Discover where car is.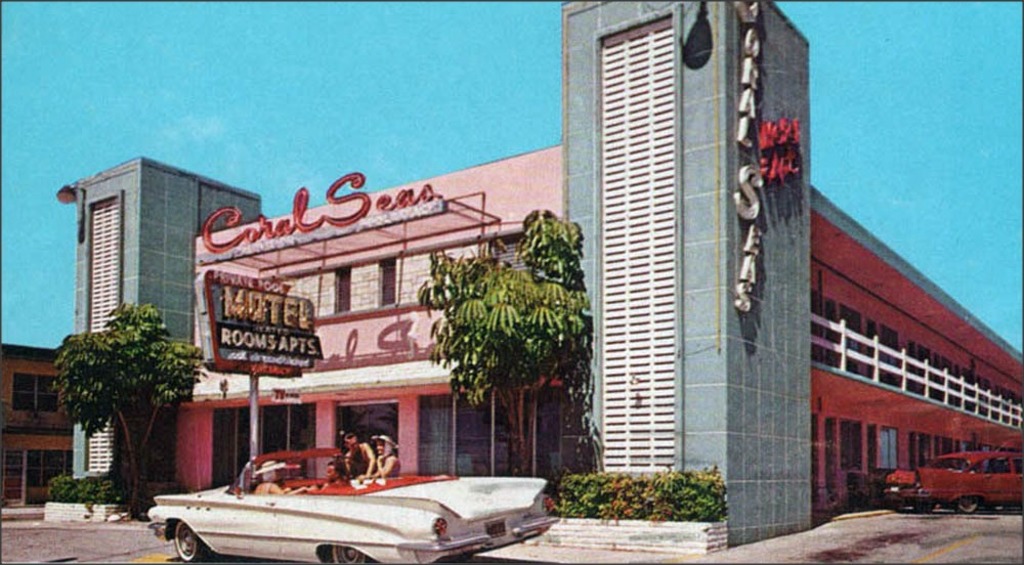
Discovered at region(148, 436, 564, 564).
